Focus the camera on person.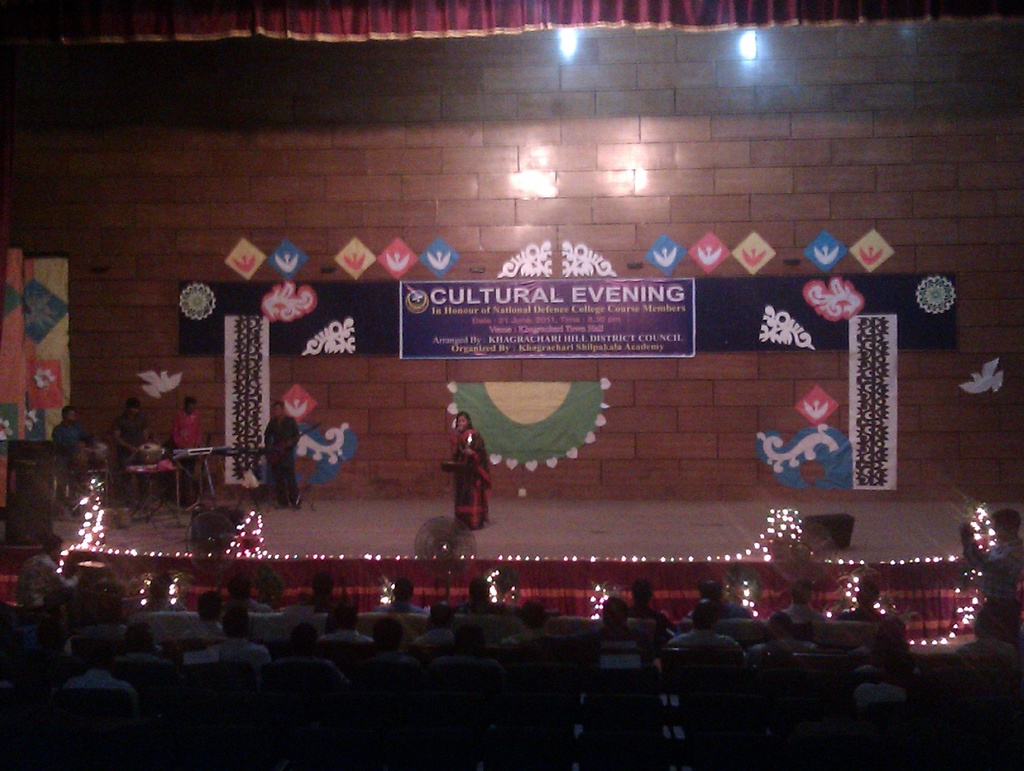
Focus region: 321:599:371:642.
